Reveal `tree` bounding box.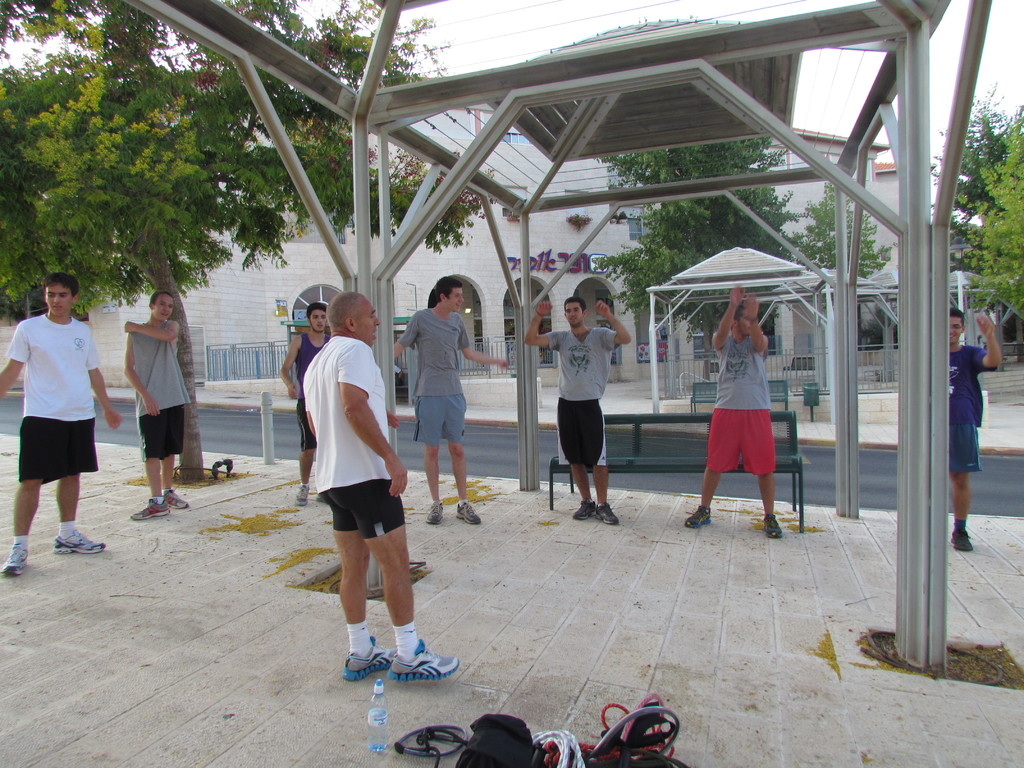
Revealed: <region>0, 0, 469, 479</region>.
